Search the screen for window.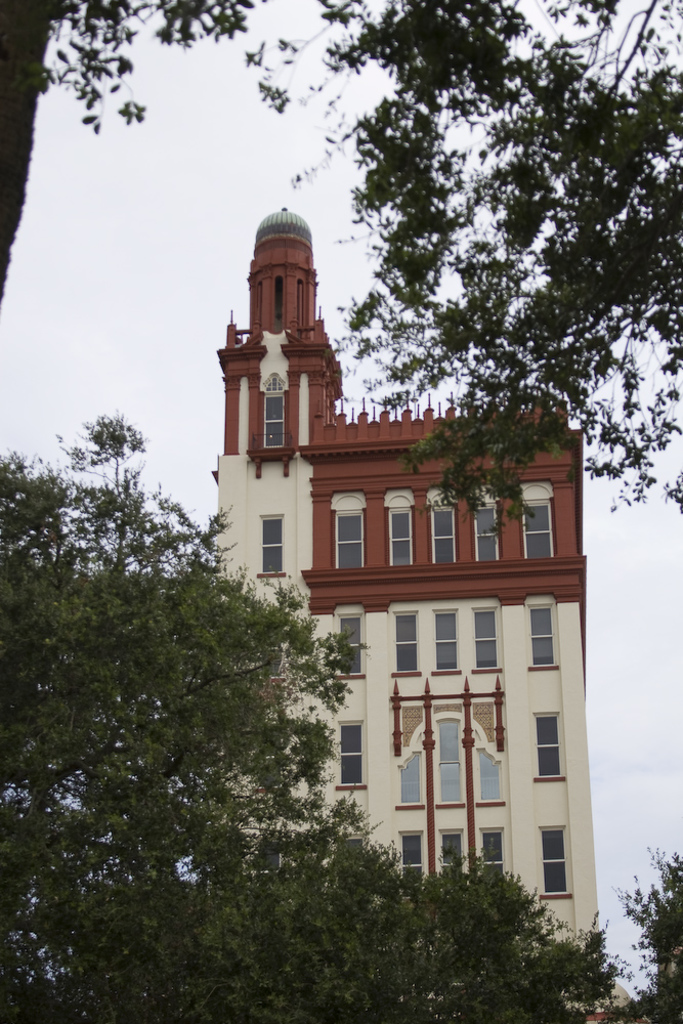
Found at [433, 504, 453, 561].
